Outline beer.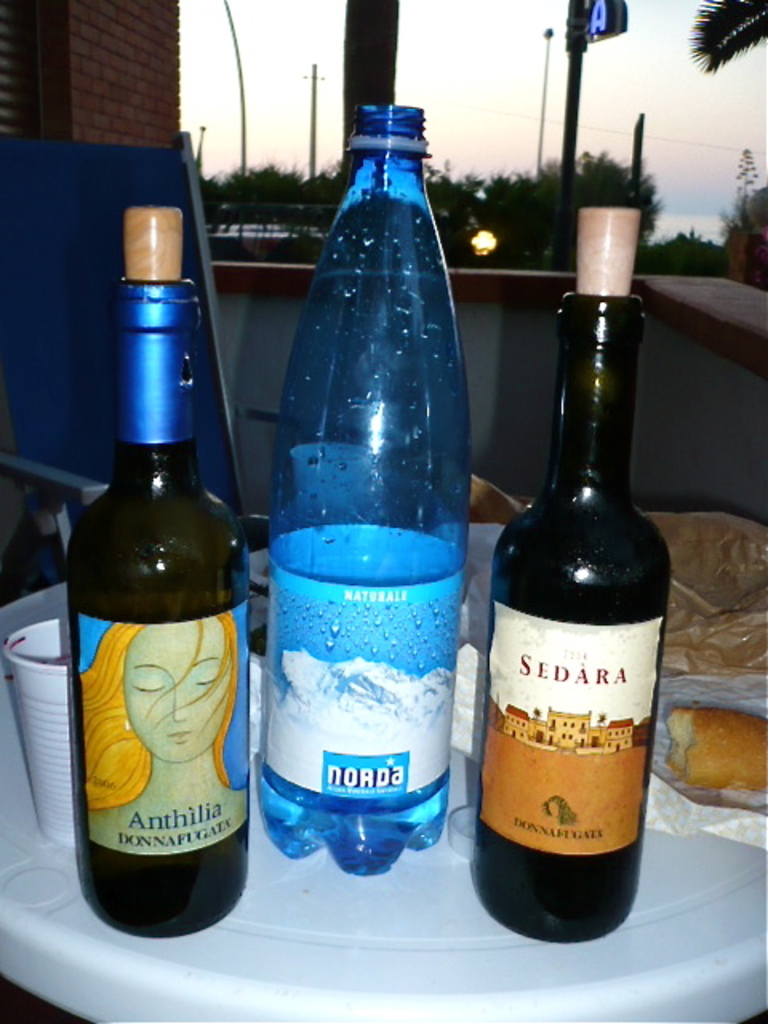
Outline: <region>64, 200, 258, 941</region>.
